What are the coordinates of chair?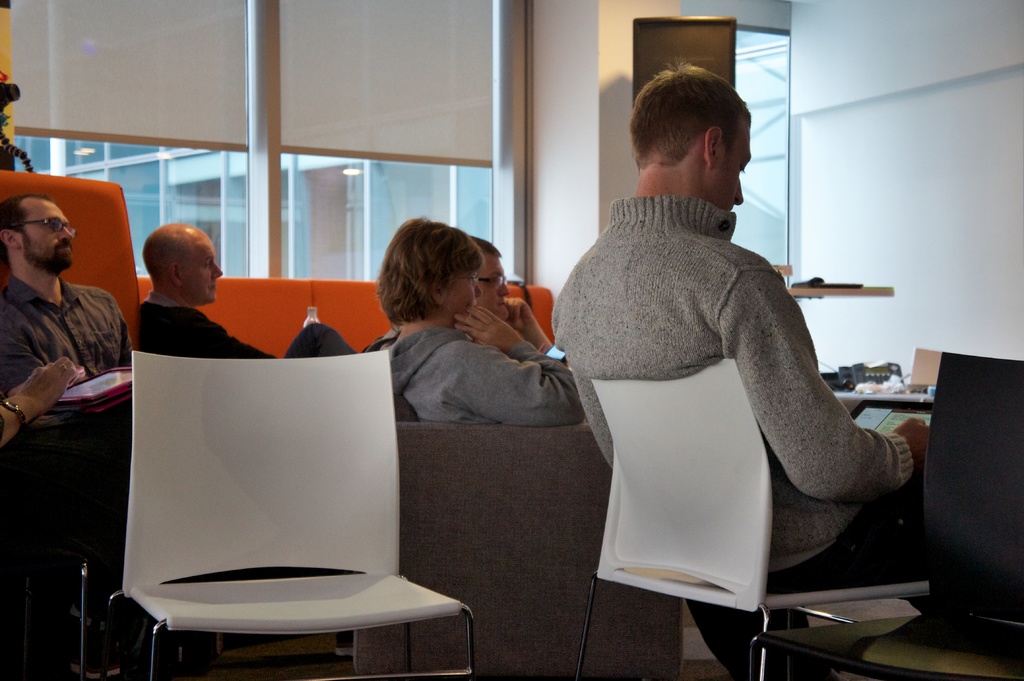
box=[0, 561, 92, 680].
